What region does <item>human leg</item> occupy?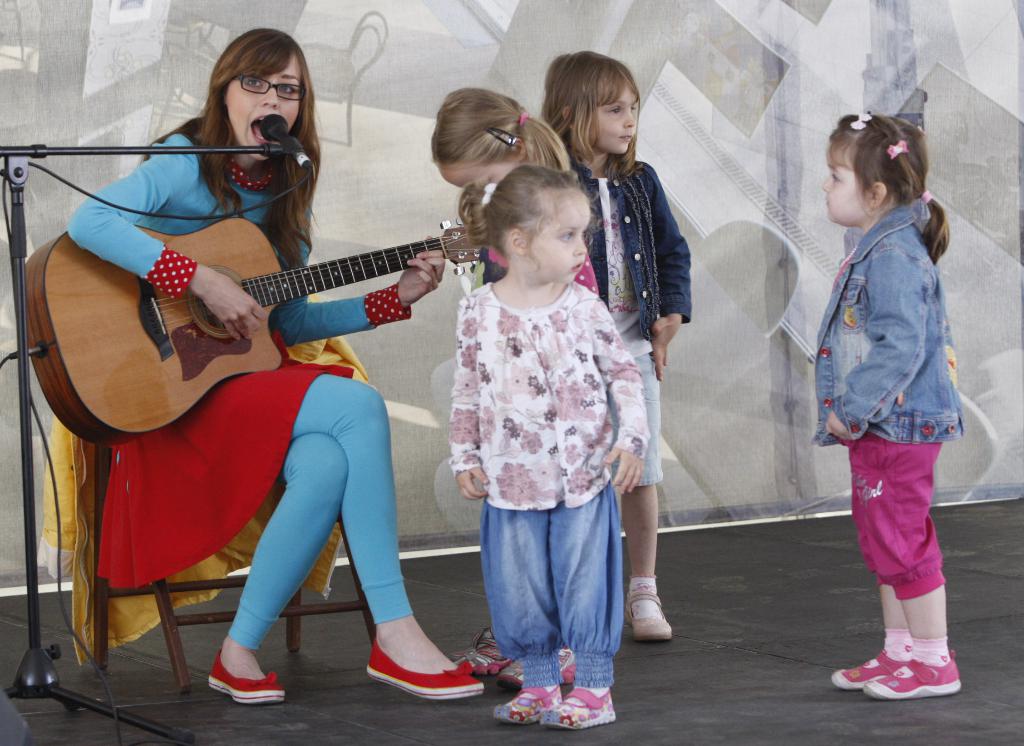
<region>868, 393, 956, 697</region>.
